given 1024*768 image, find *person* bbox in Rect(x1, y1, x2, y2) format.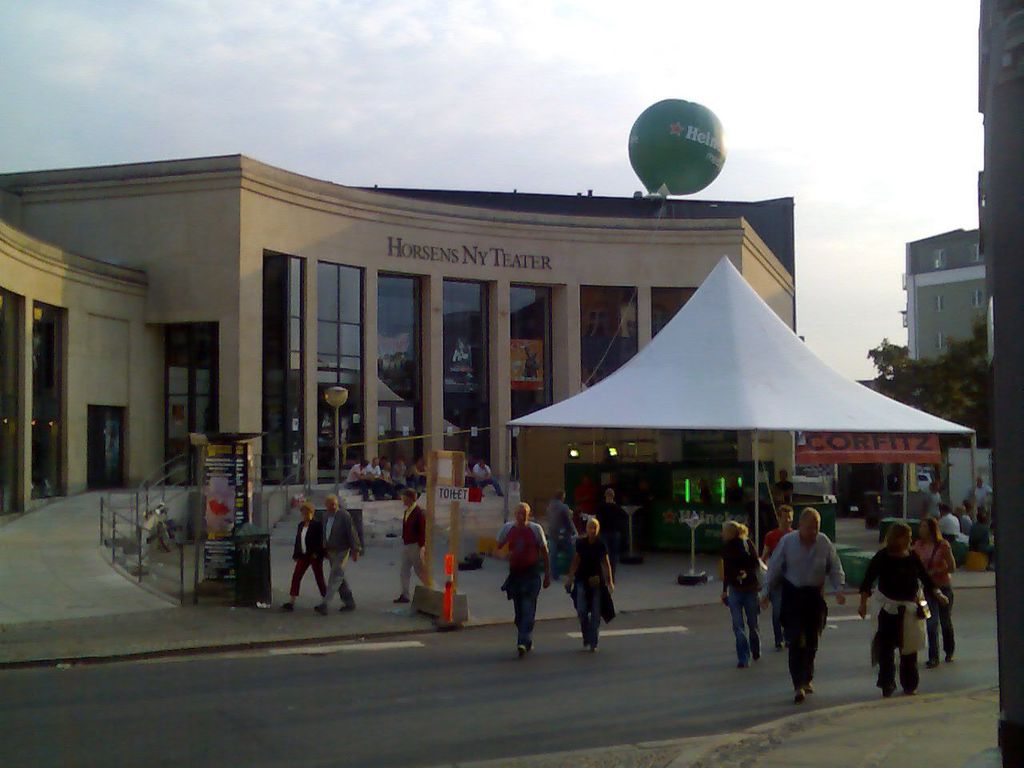
Rect(861, 520, 922, 694).
